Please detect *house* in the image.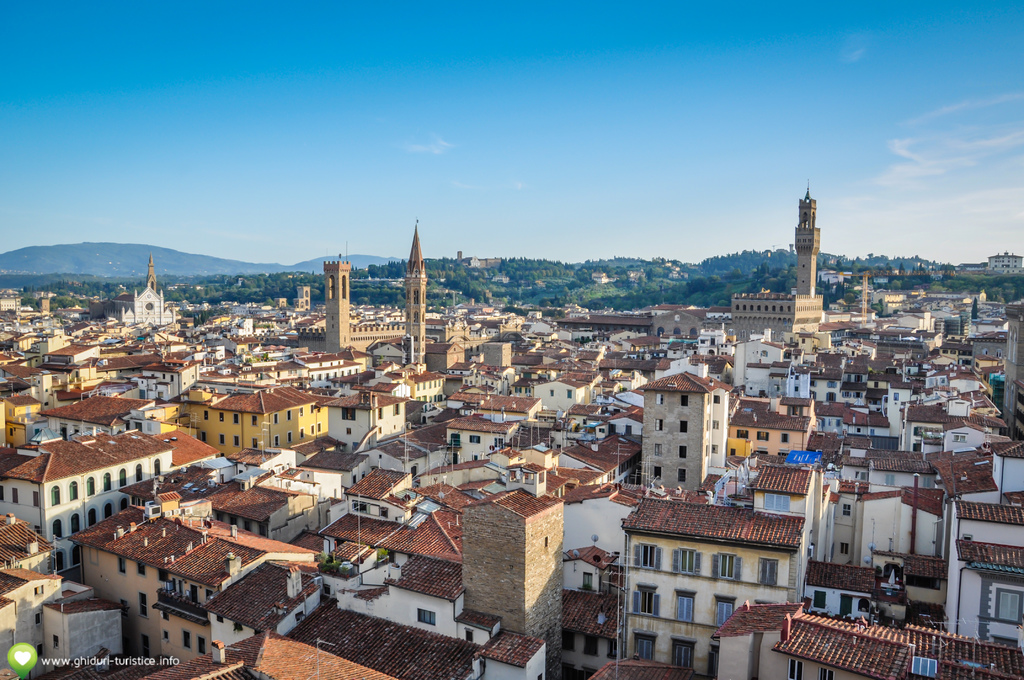
detection(208, 475, 323, 550).
